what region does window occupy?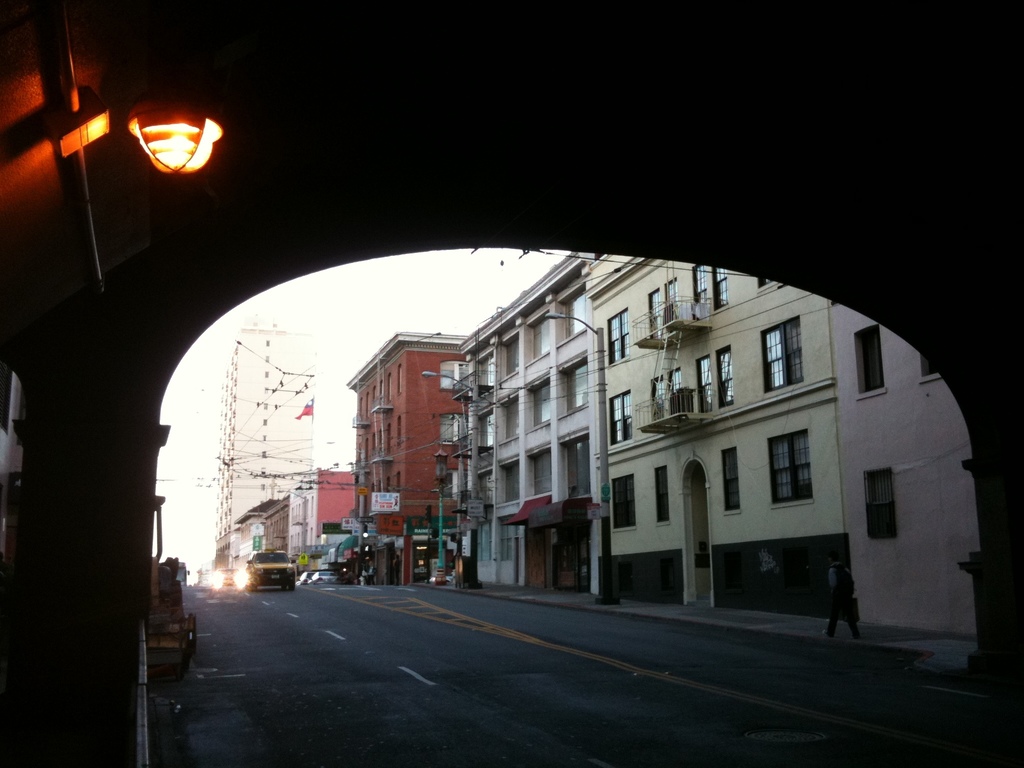
(761,273,778,289).
